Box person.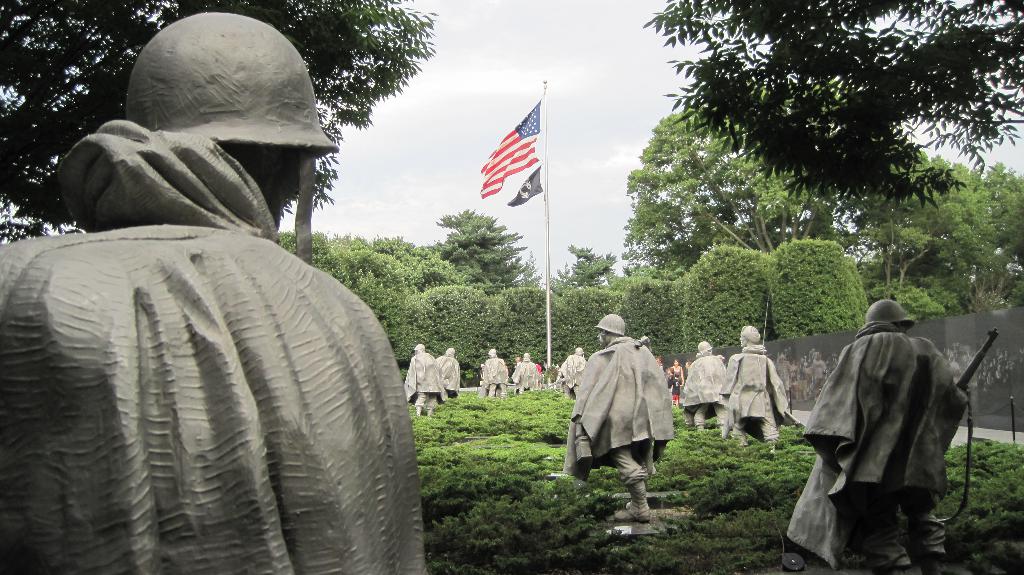
pyautogui.locateOnScreen(586, 305, 676, 528).
